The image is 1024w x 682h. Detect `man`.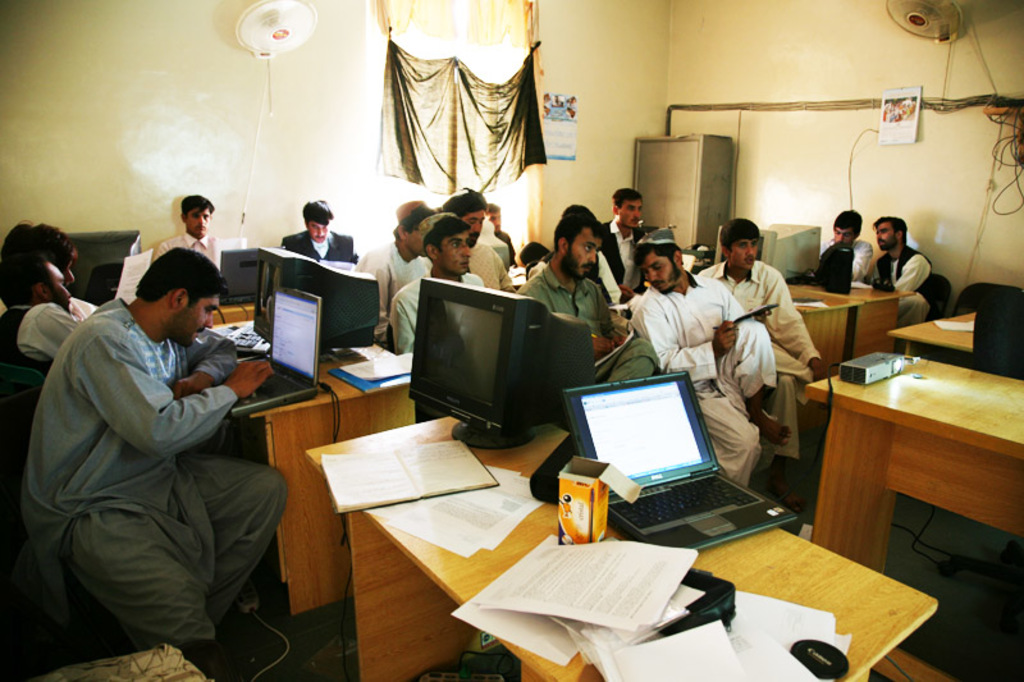
Detection: 4, 219, 101, 320.
